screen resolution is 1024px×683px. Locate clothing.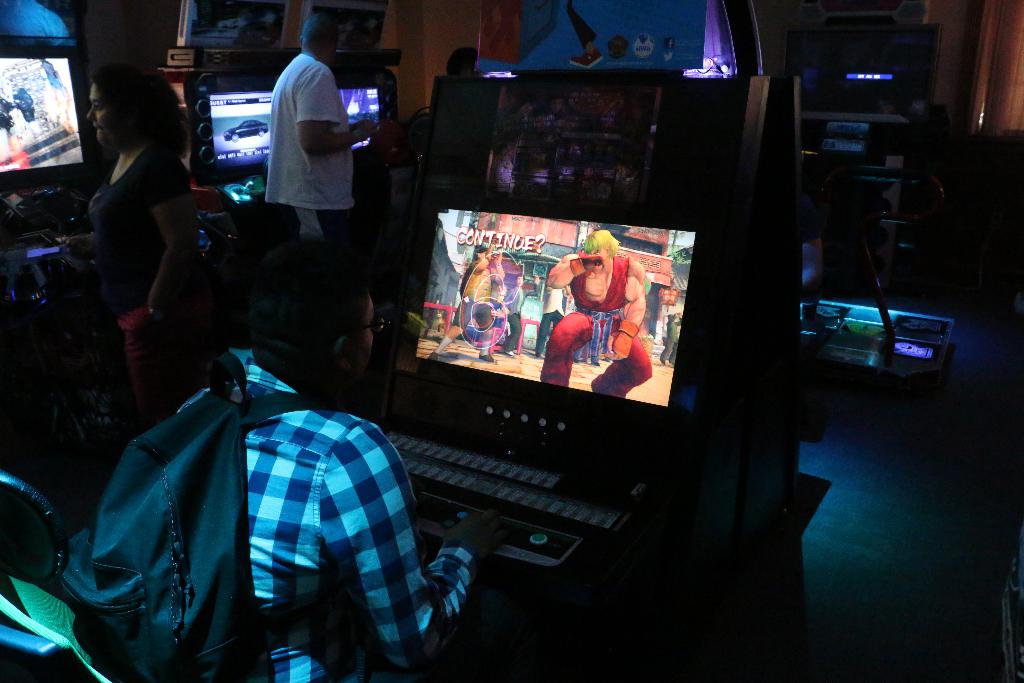
box=[664, 314, 681, 364].
